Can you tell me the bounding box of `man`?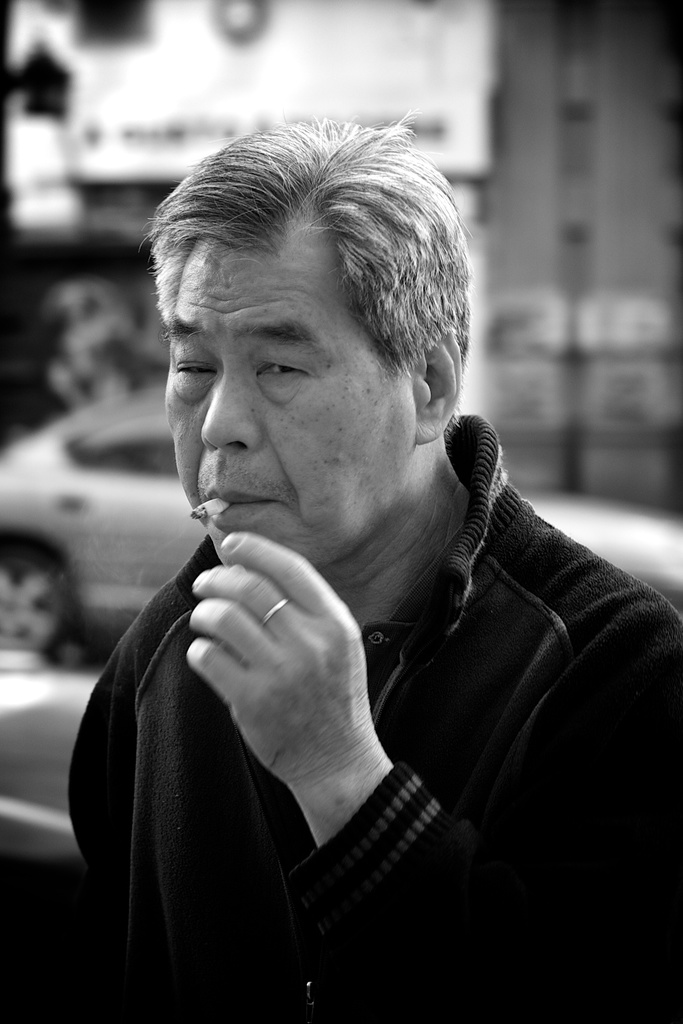
(77, 125, 668, 970).
